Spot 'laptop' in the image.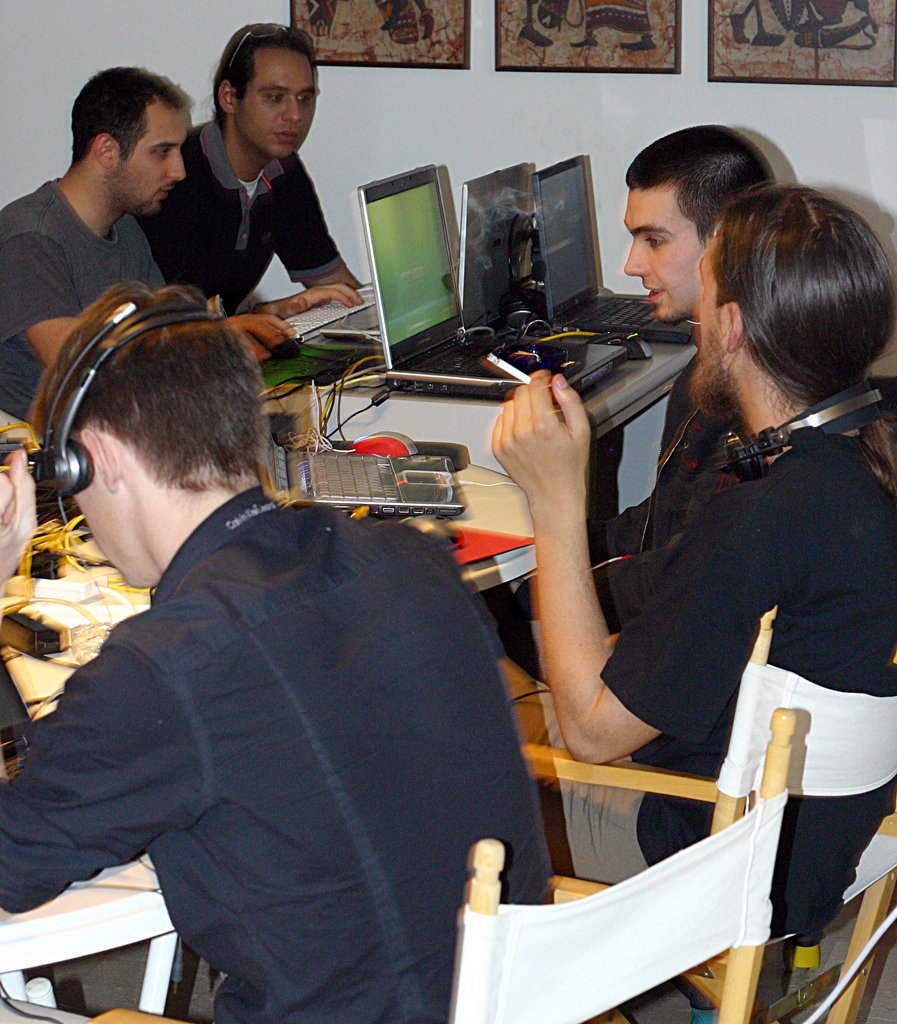
'laptop' found at box=[532, 157, 692, 339].
